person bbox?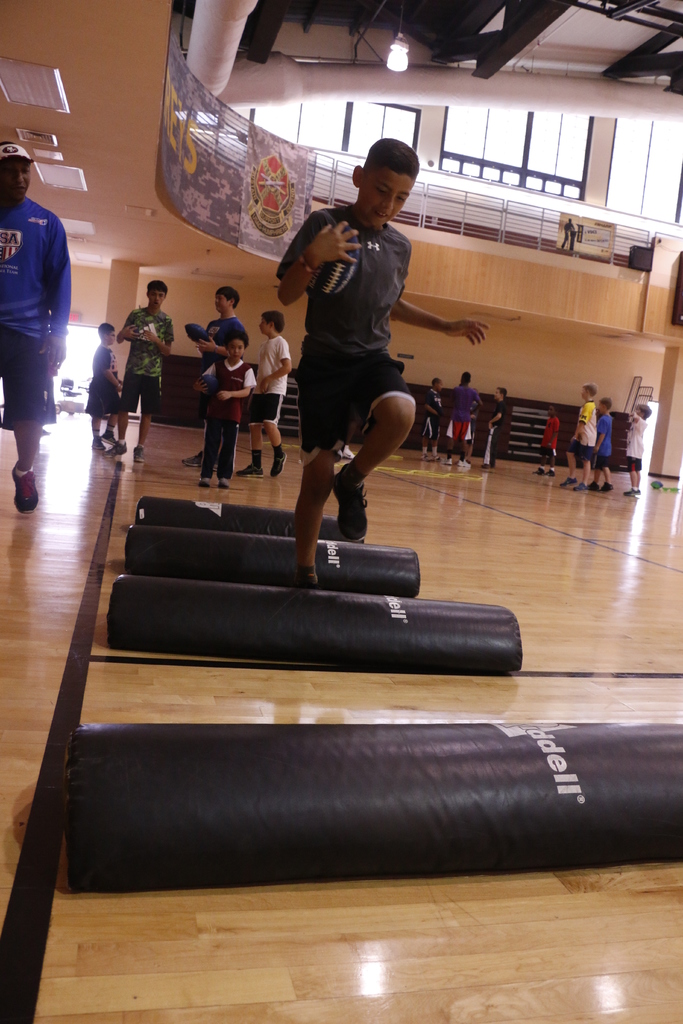
(536,405,563,486)
